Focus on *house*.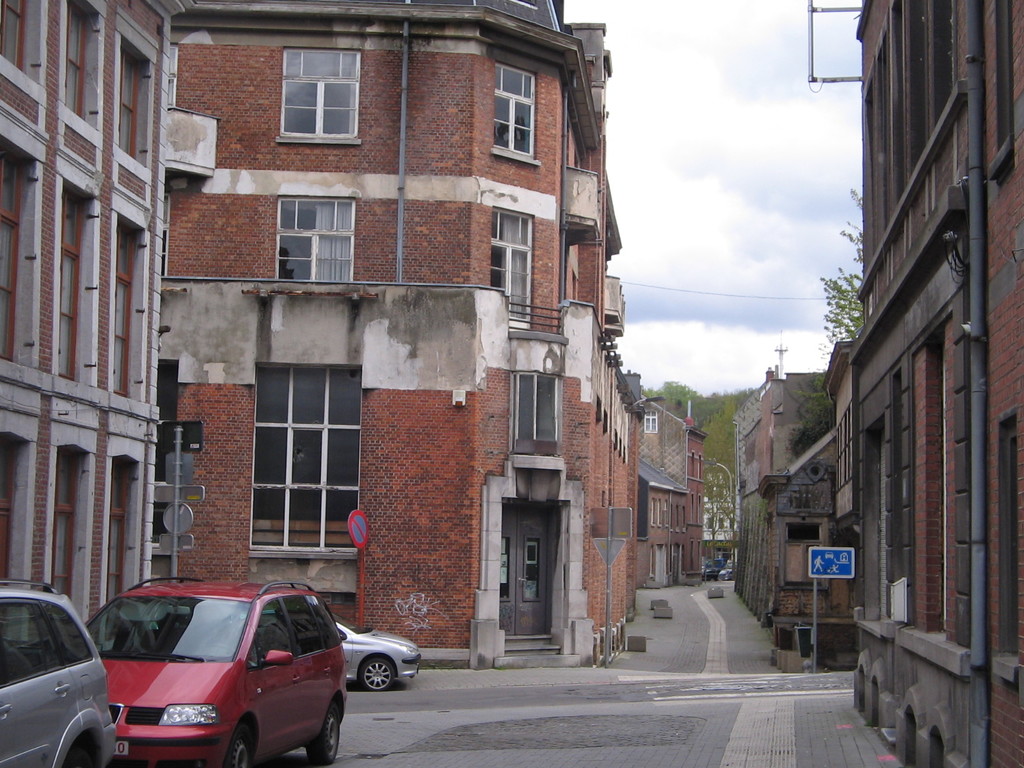
Focused at bbox(849, 0, 1023, 767).
